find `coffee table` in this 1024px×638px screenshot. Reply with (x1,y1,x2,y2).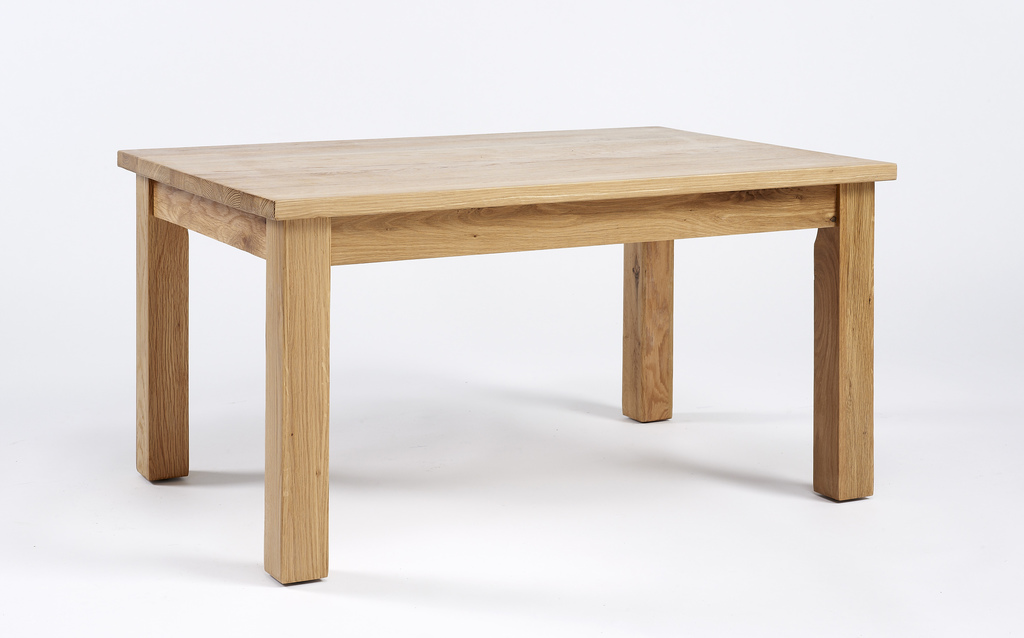
(76,121,923,566).
